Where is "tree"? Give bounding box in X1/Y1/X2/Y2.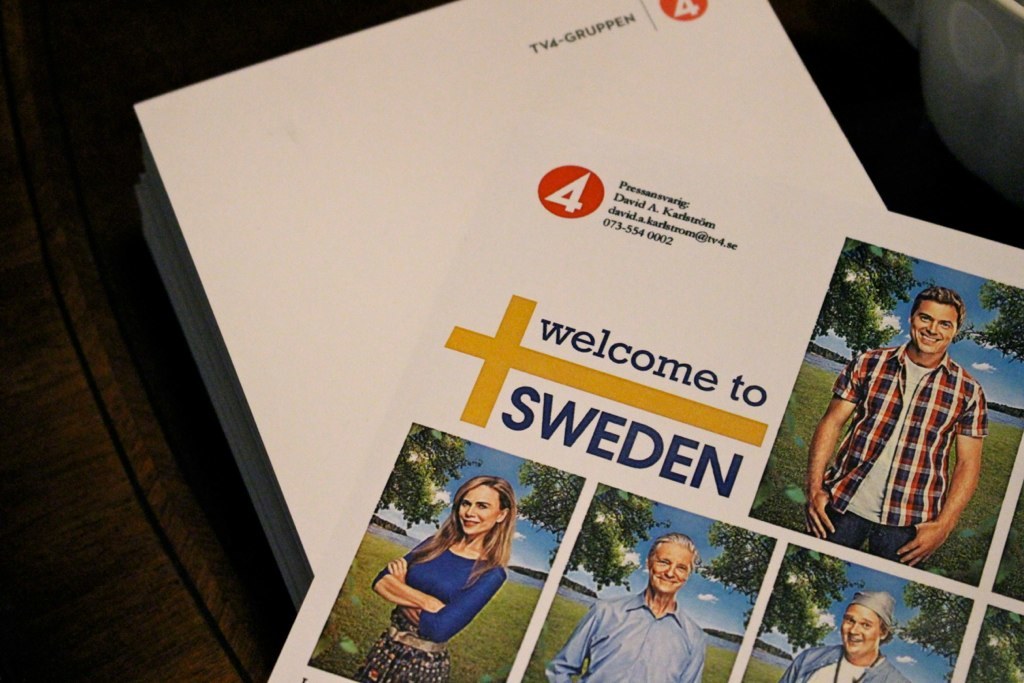
366/419/481/526.
